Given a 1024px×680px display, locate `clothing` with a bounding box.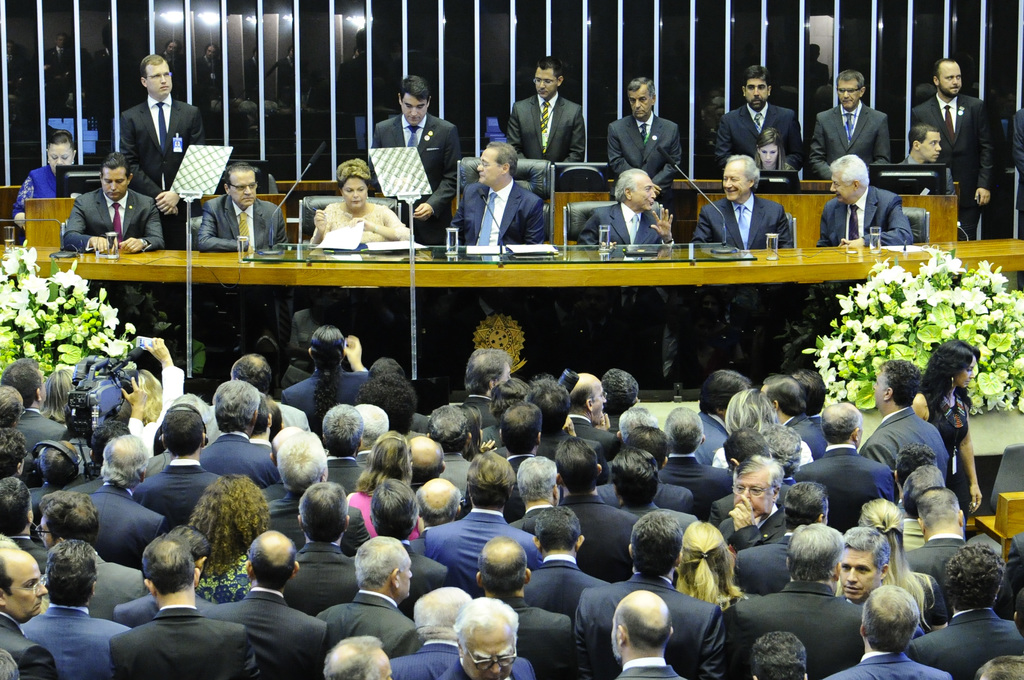
Located: x1=992 y1=529 x2=1023 y2=620.
